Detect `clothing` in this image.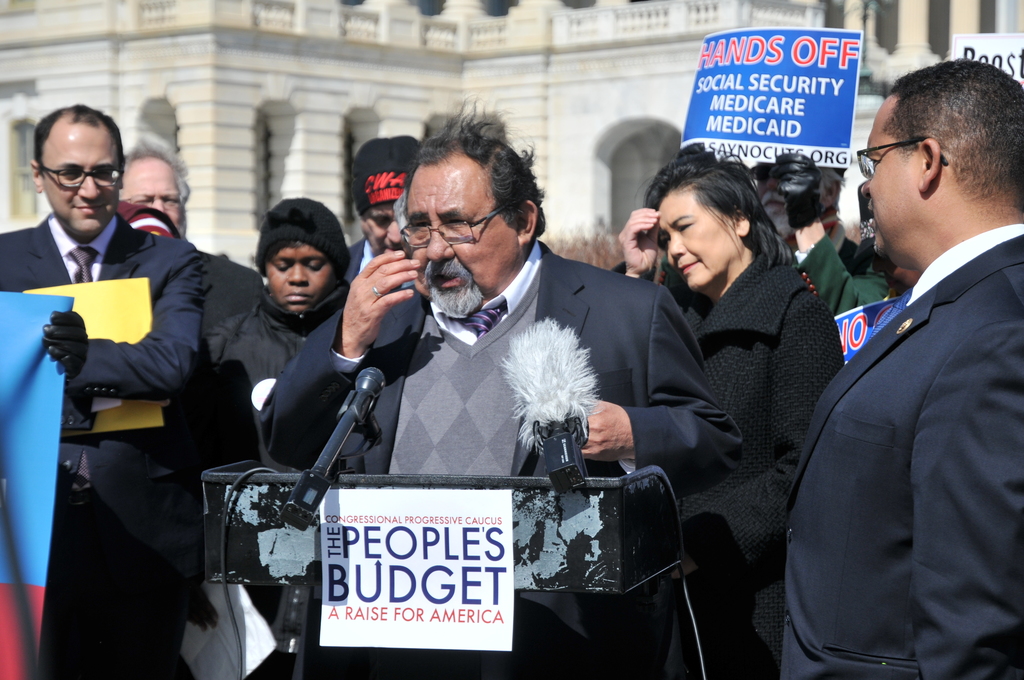
Detection: <box>253,243,739,679</box>.
